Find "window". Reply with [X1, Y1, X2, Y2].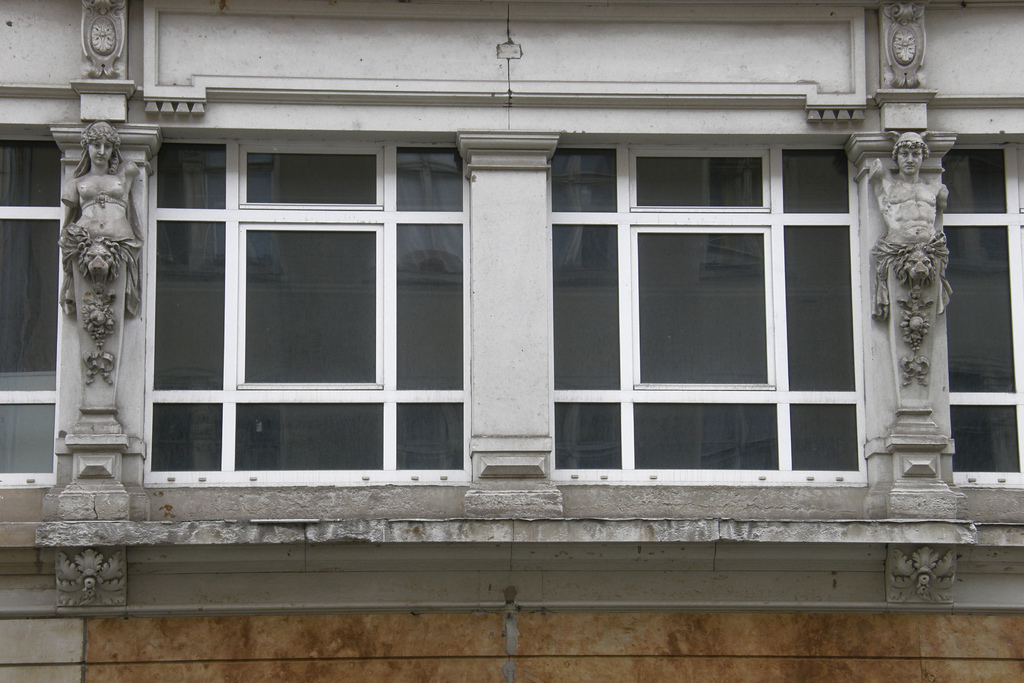
[555, 124, 867, 504].
